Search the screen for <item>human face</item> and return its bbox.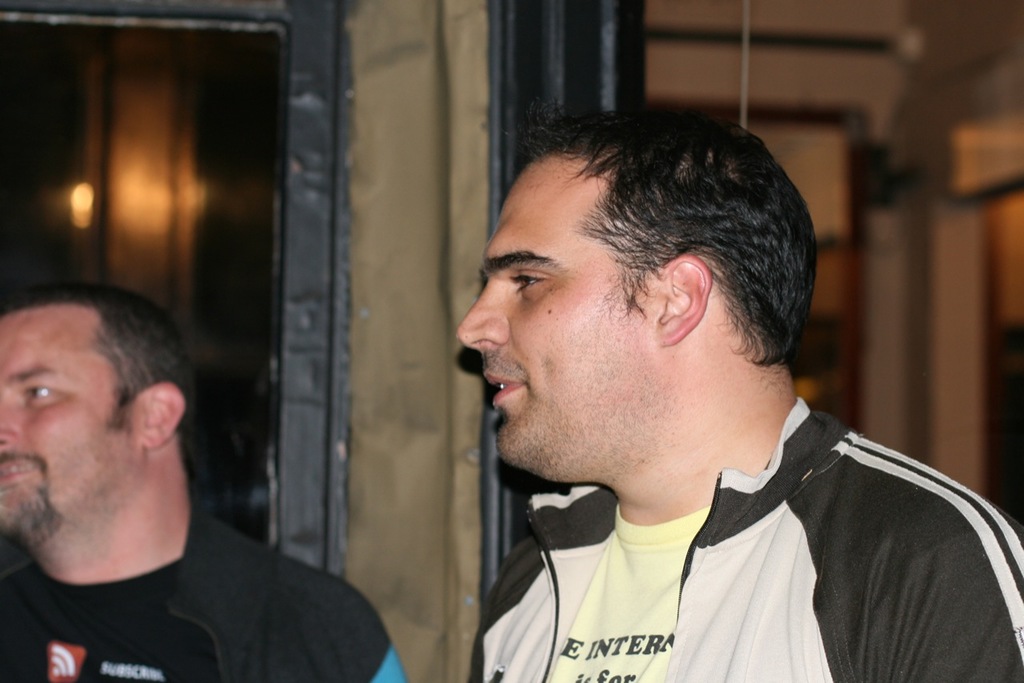
Found: [x1=0, y1=301, x2=124, y2=543].
